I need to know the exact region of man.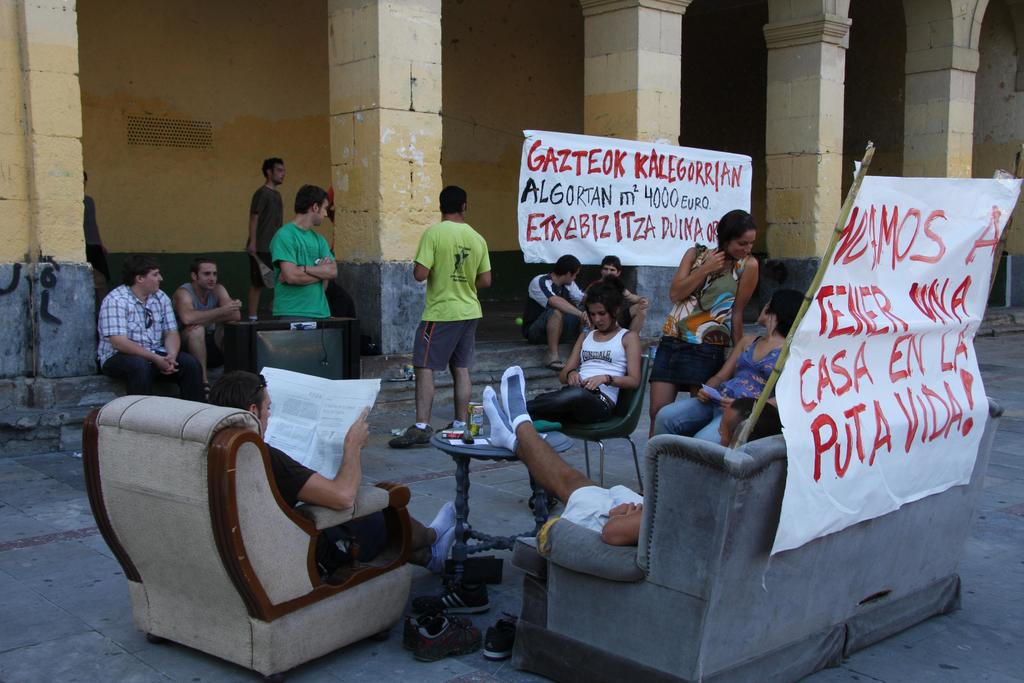
Region: select_region(269, 182, 337, 319).
